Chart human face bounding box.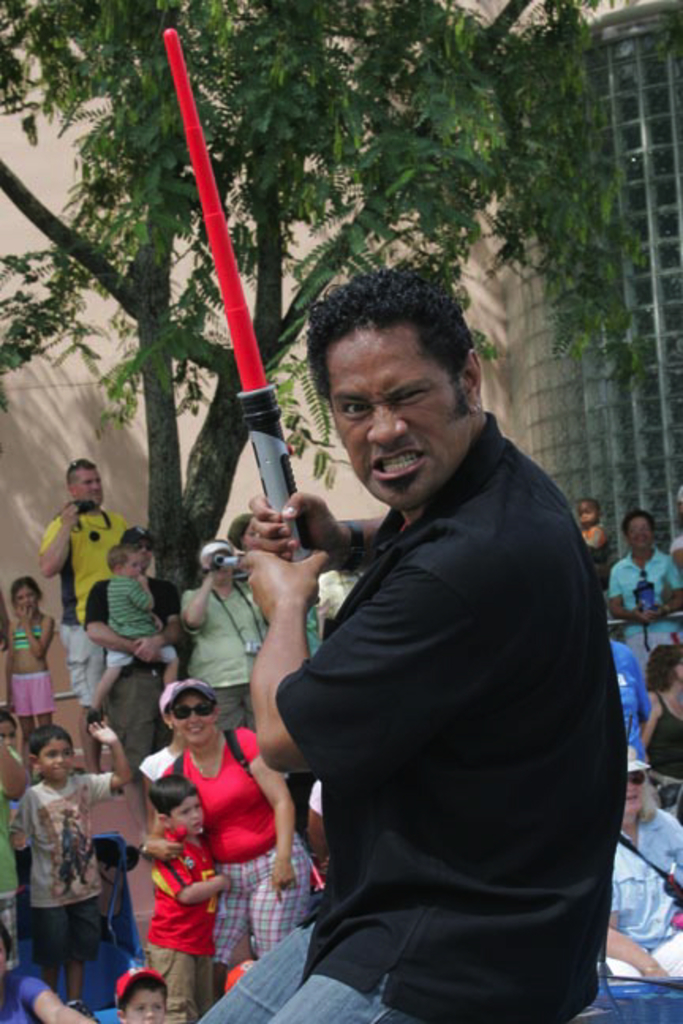
Charted: l=623, t=514, r=653, b=553.
